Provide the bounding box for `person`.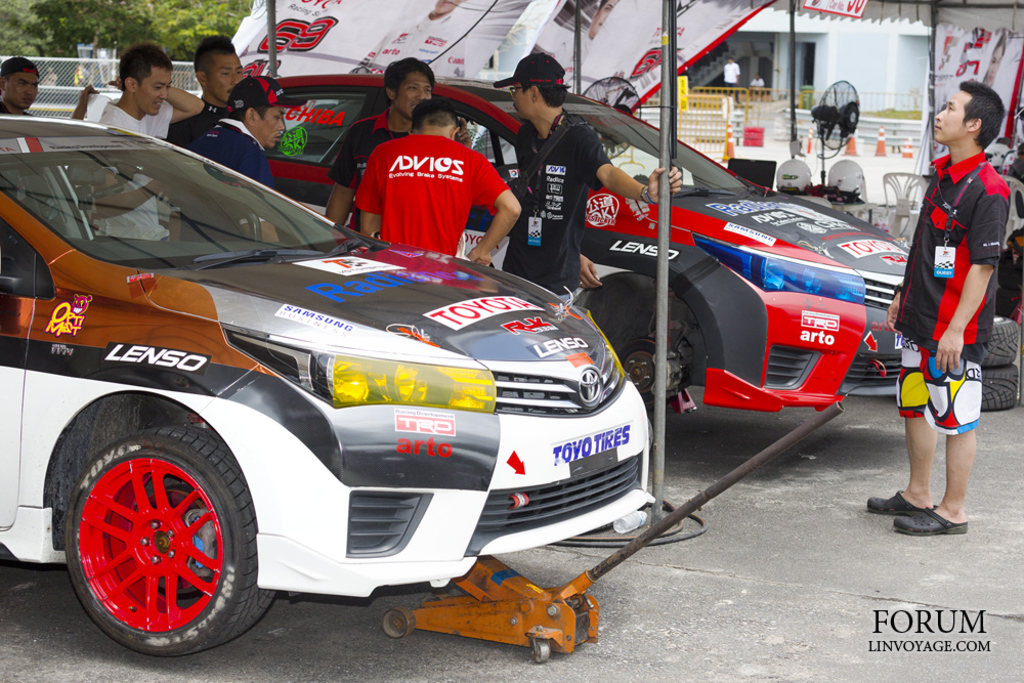
left=504, top=50, right=684, bottom=307.
